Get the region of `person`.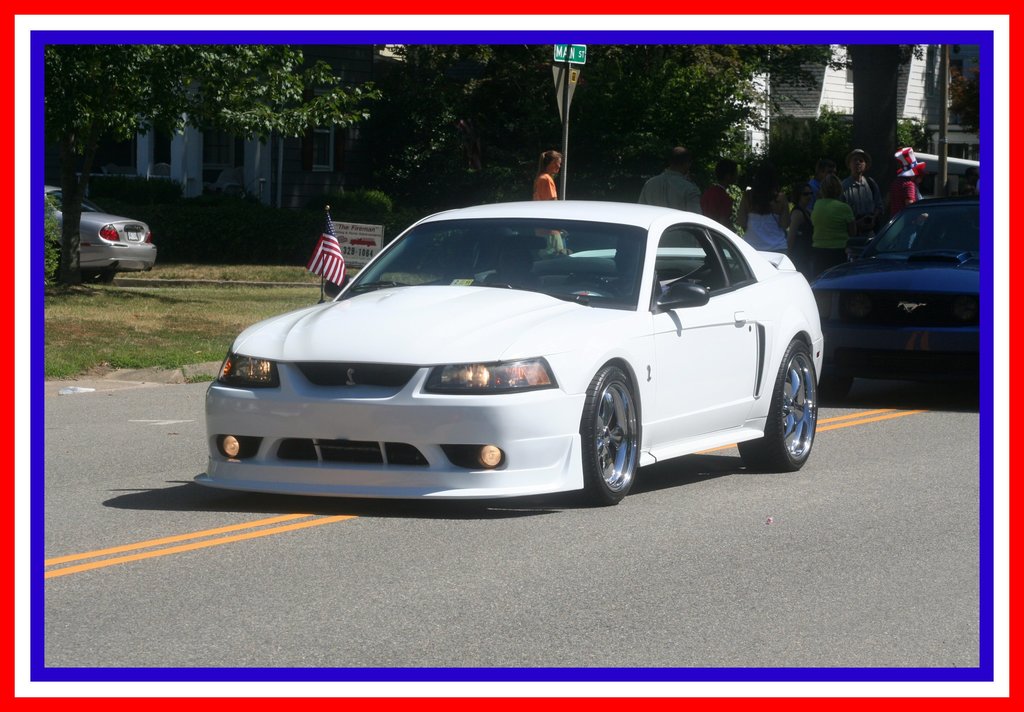
bbox=[733, 168, 797, 253].
